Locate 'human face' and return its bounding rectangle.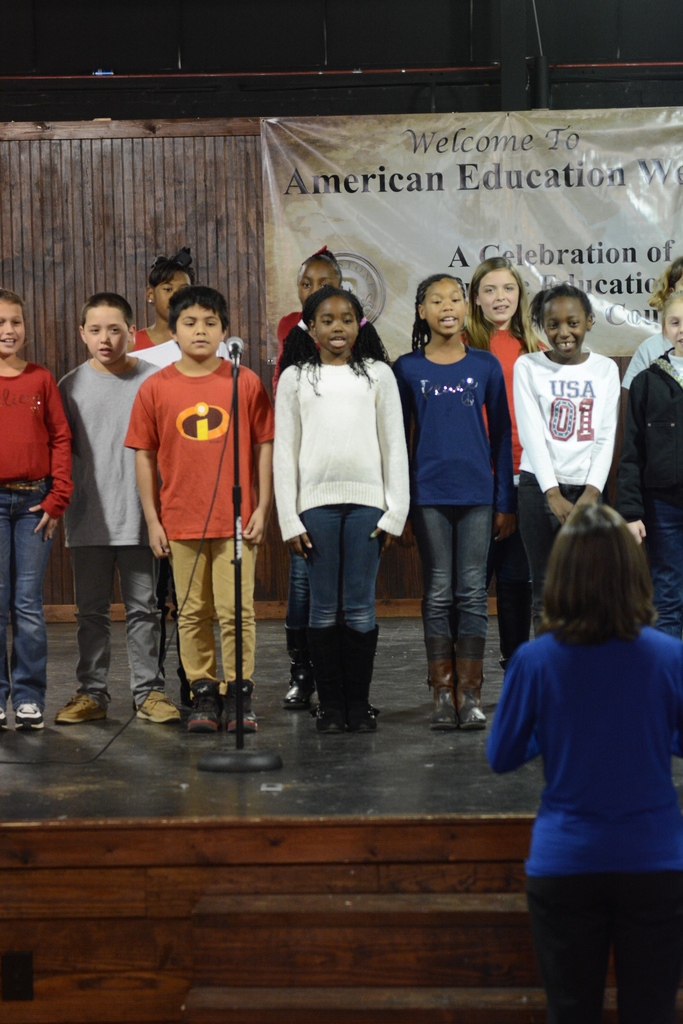
x1=89, y1=307, x2=126, y2=364.
